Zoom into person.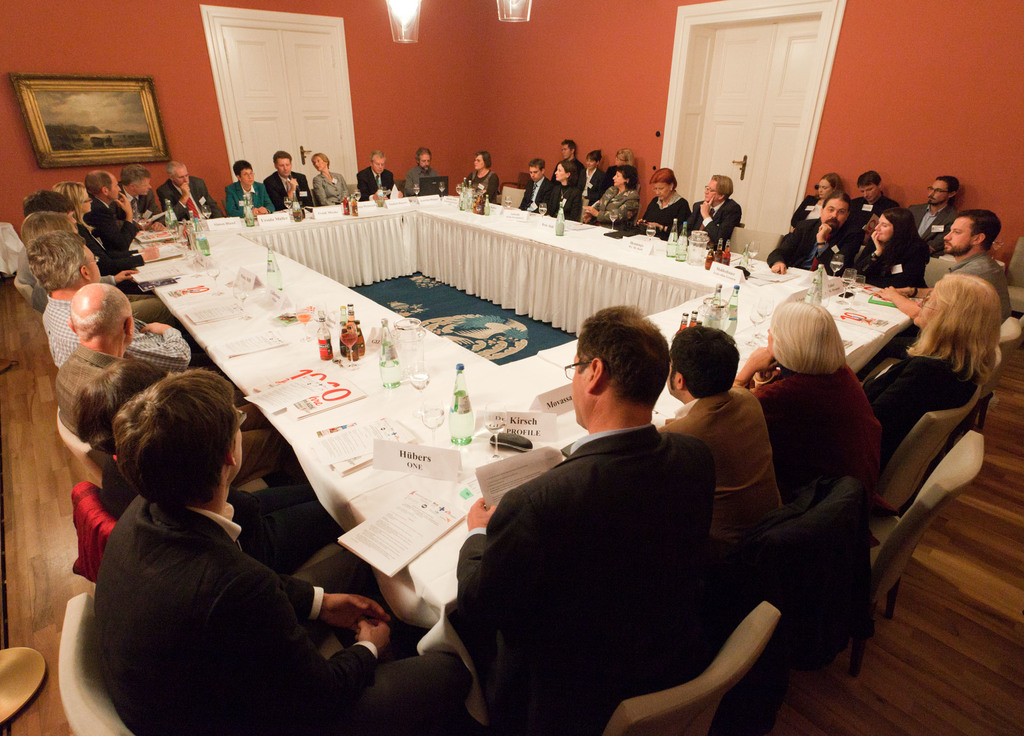
Zoom target: bbox=(660, 322, 785, 550).
